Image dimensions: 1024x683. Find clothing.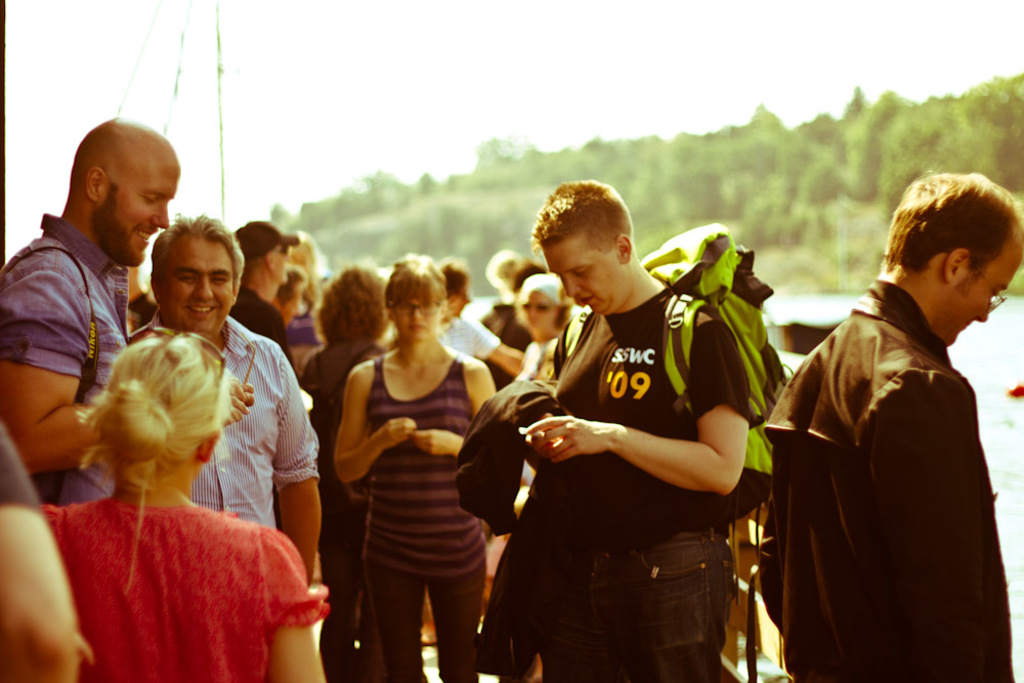
[left=17, top=489, right=334, bottom=682].
